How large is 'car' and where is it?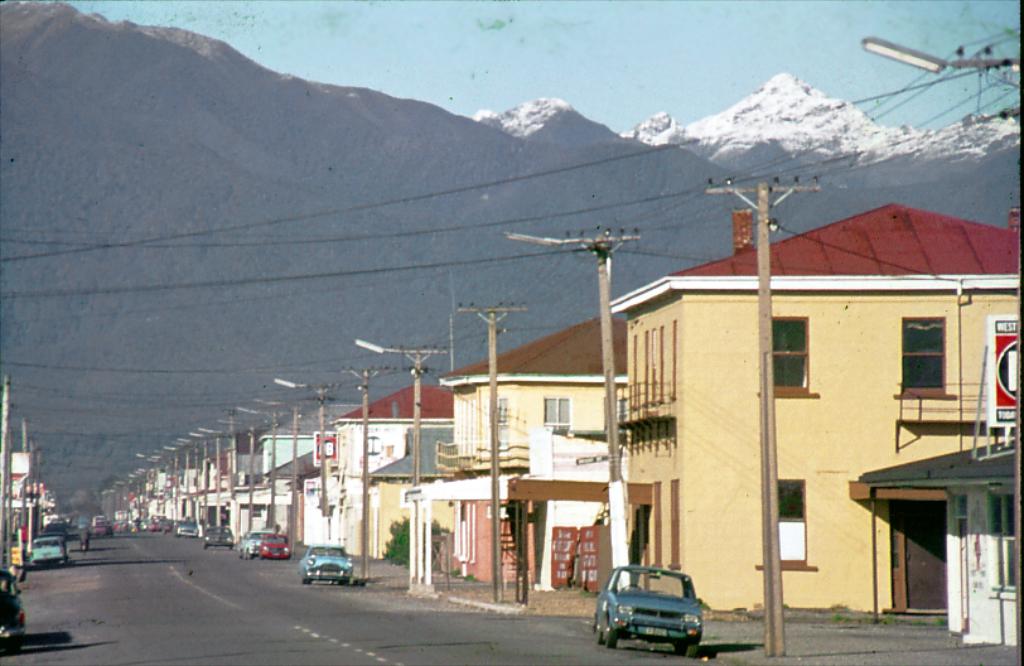
Bounding box: [204,523,233,552].
